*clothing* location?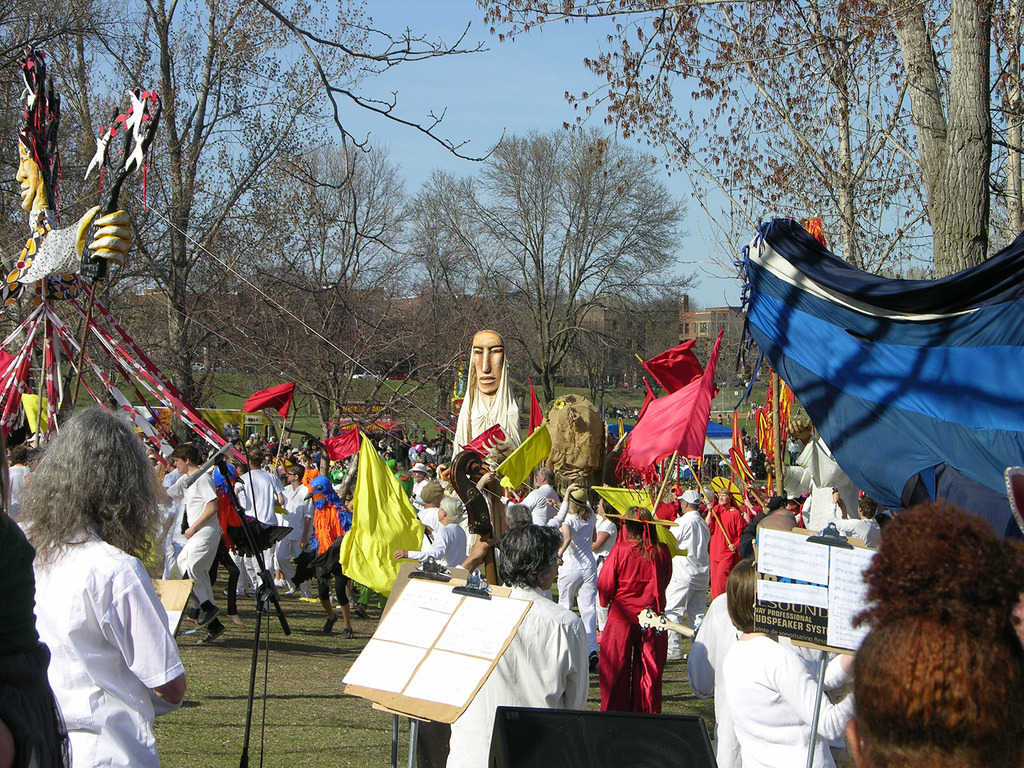
bbox(318, 542, 350, 603)
